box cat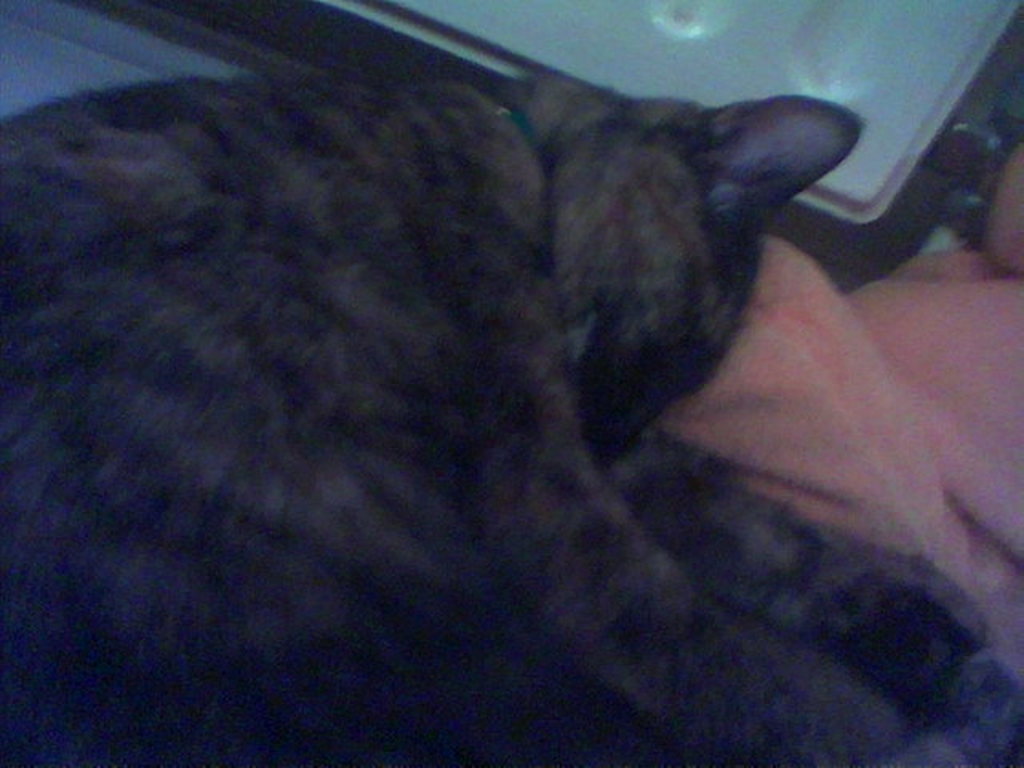
select_region(0, 69, 992, 766)
